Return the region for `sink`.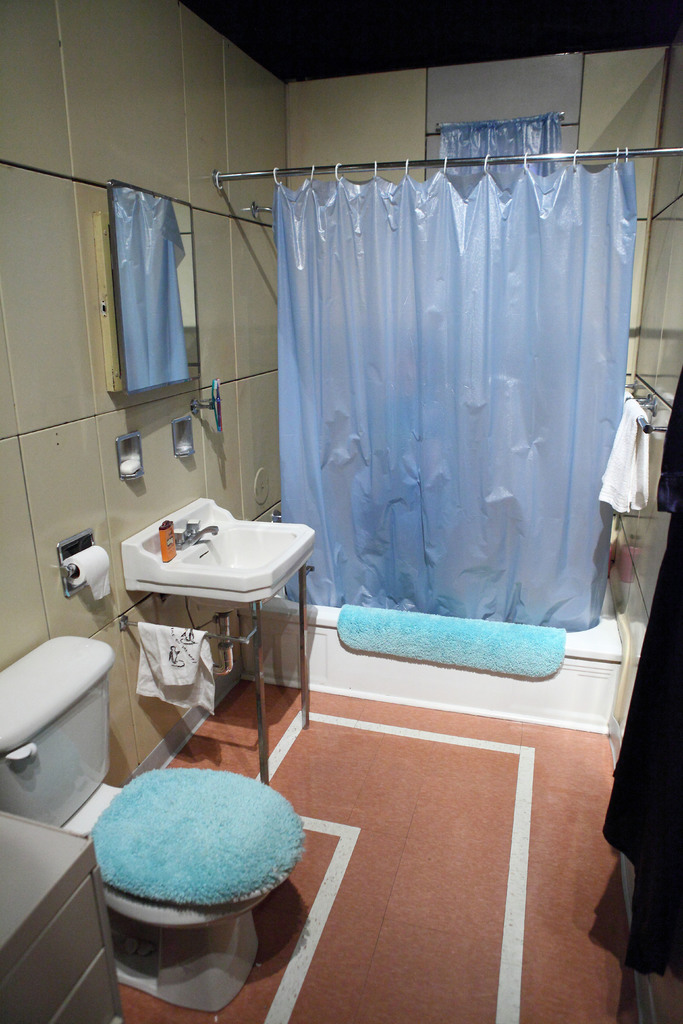
(117,483,319,650).
